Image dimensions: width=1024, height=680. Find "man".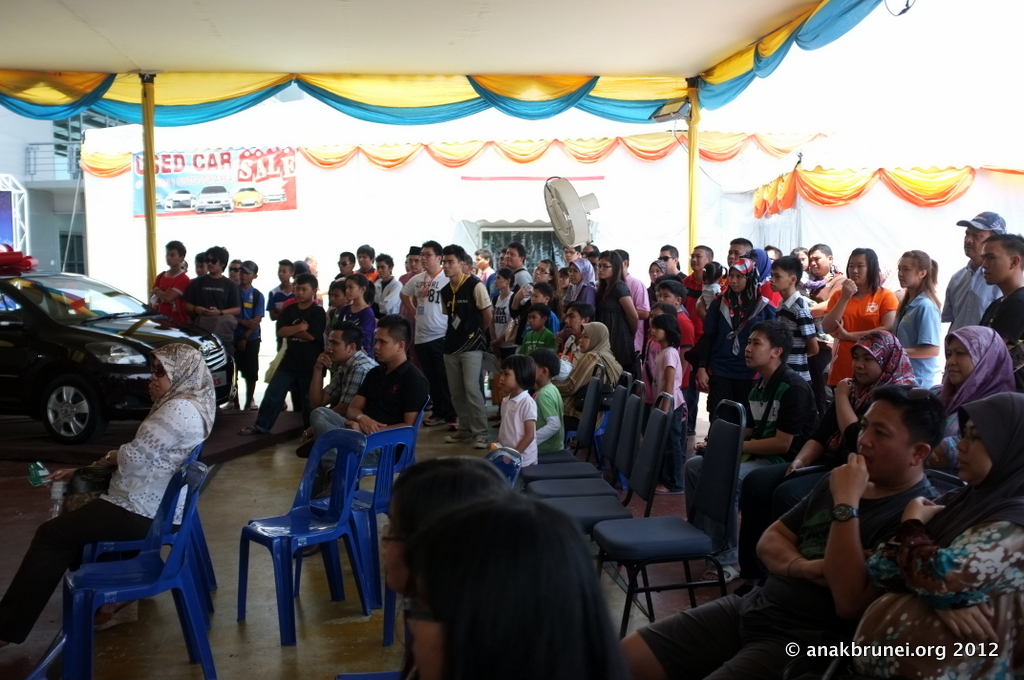
x1=974 y1=230 x2=1023 y2=392.
